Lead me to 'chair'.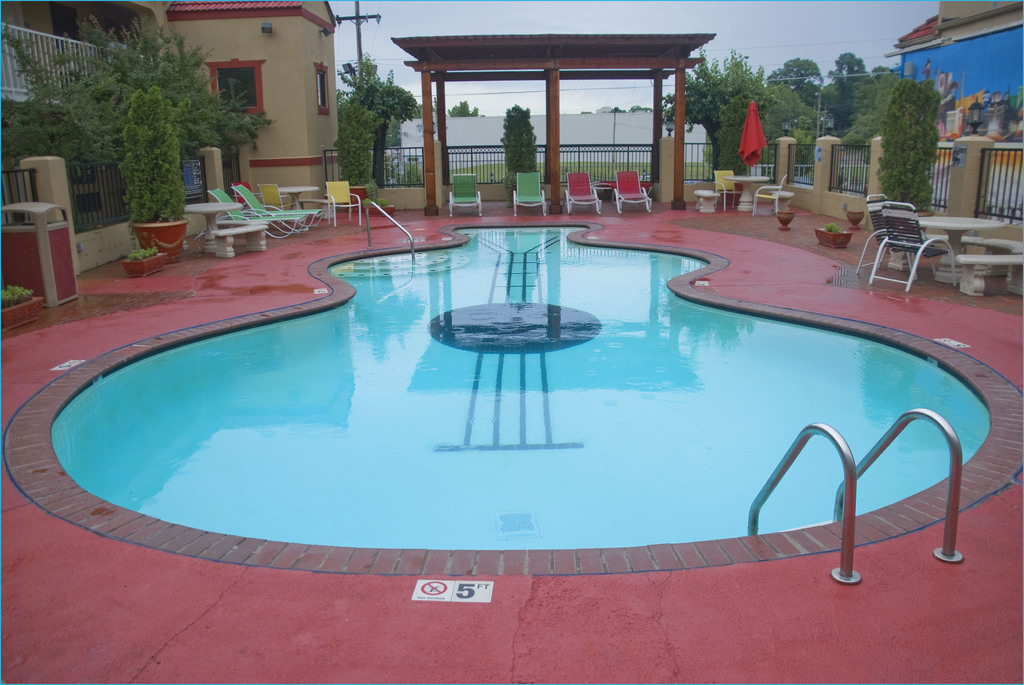
Lead to 515 171 548 217.
